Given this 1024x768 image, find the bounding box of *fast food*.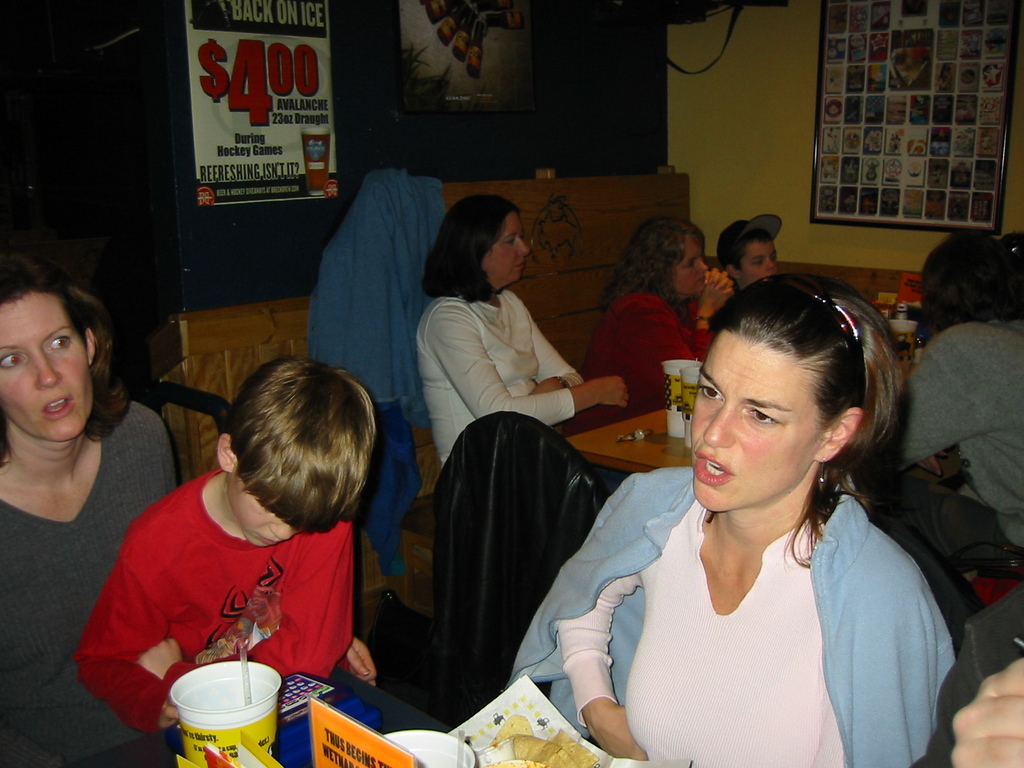
[479, 708, 593, 767].
